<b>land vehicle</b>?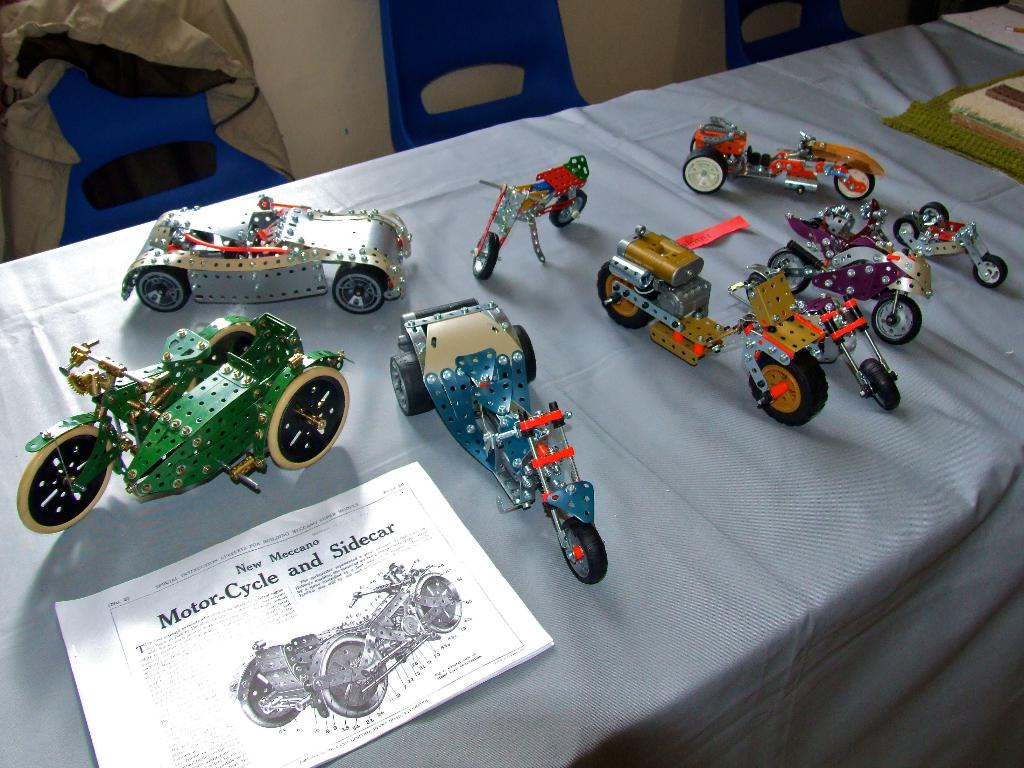
l=25, t=318, r=366, b=540
